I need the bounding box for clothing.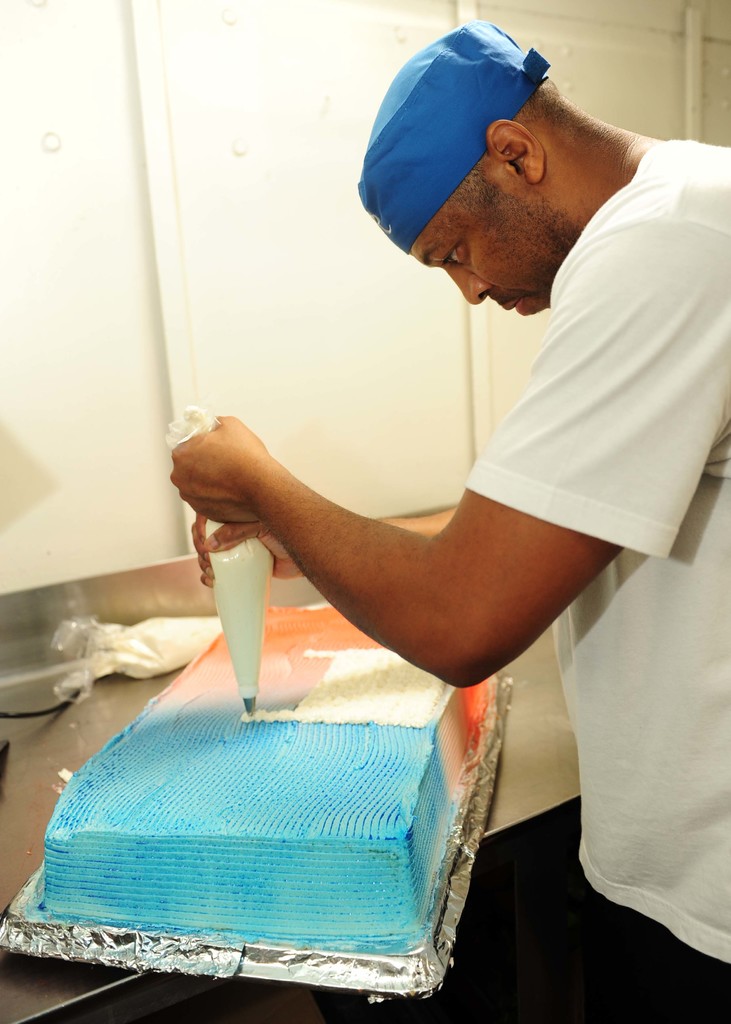
Here it is: left=344, top=139, right=730, bottom=1023.
